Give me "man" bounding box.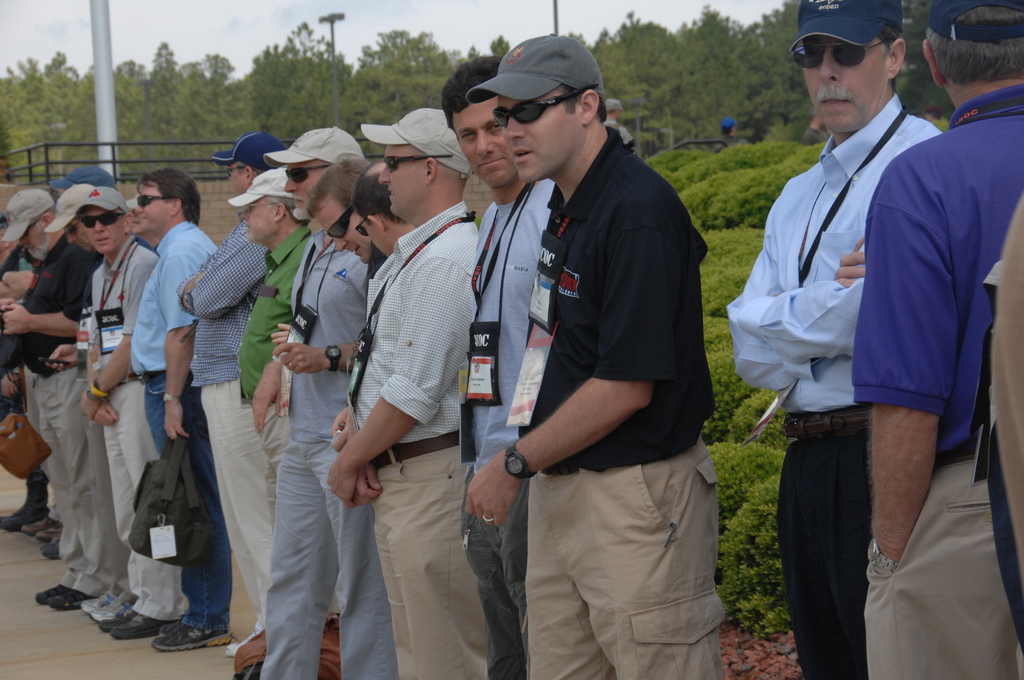
crop(853, 0, 1023, 679).
